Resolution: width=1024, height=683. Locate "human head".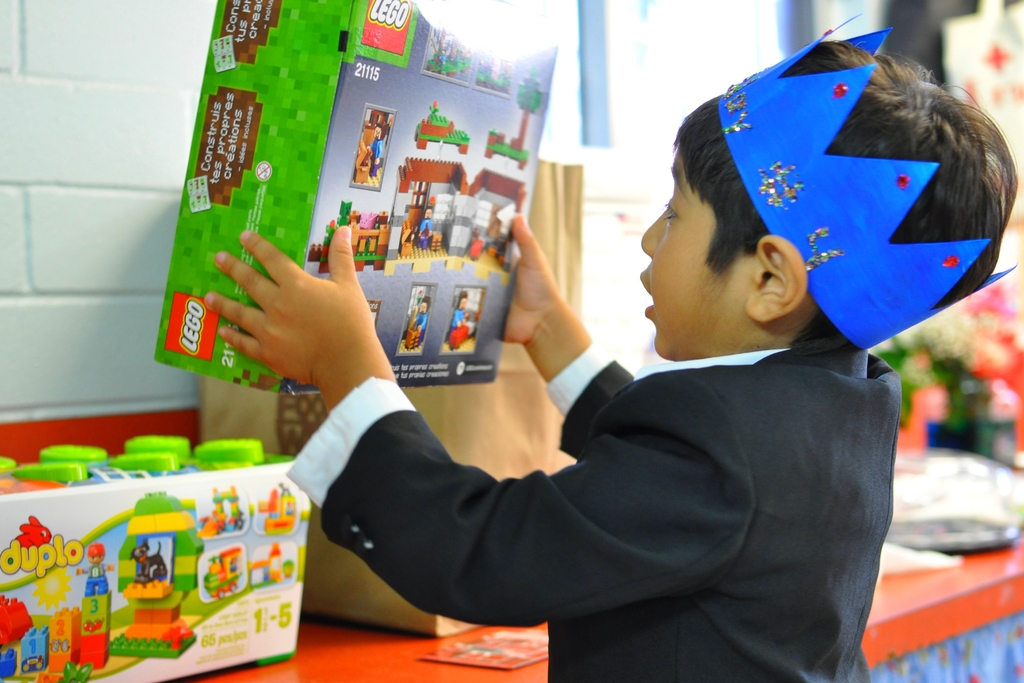
(left=89, top=545, right=105, bottom=565).
